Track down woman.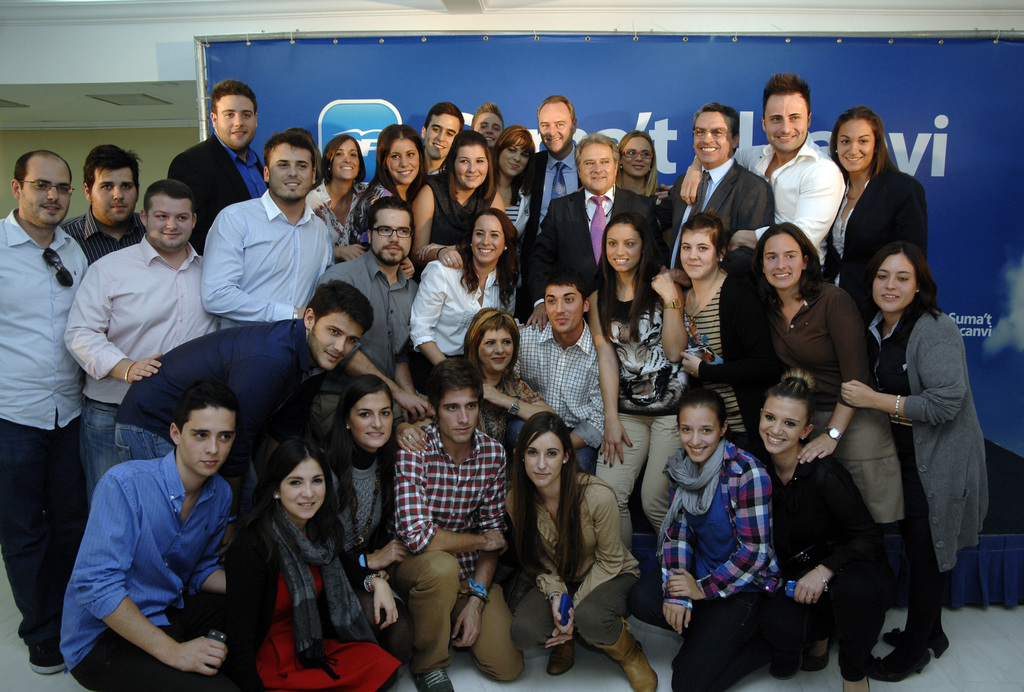
Tracked to <region>468, 120, 546, 232</region>.
